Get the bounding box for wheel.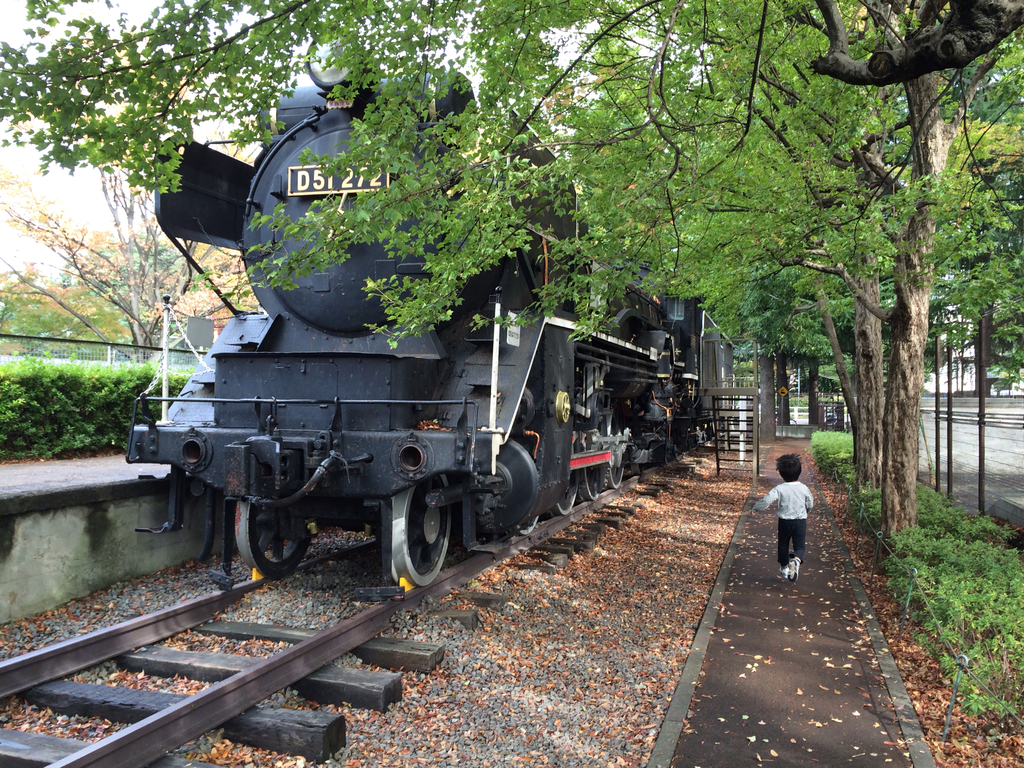
[left=517, top=509, right=544, bottom=540].
